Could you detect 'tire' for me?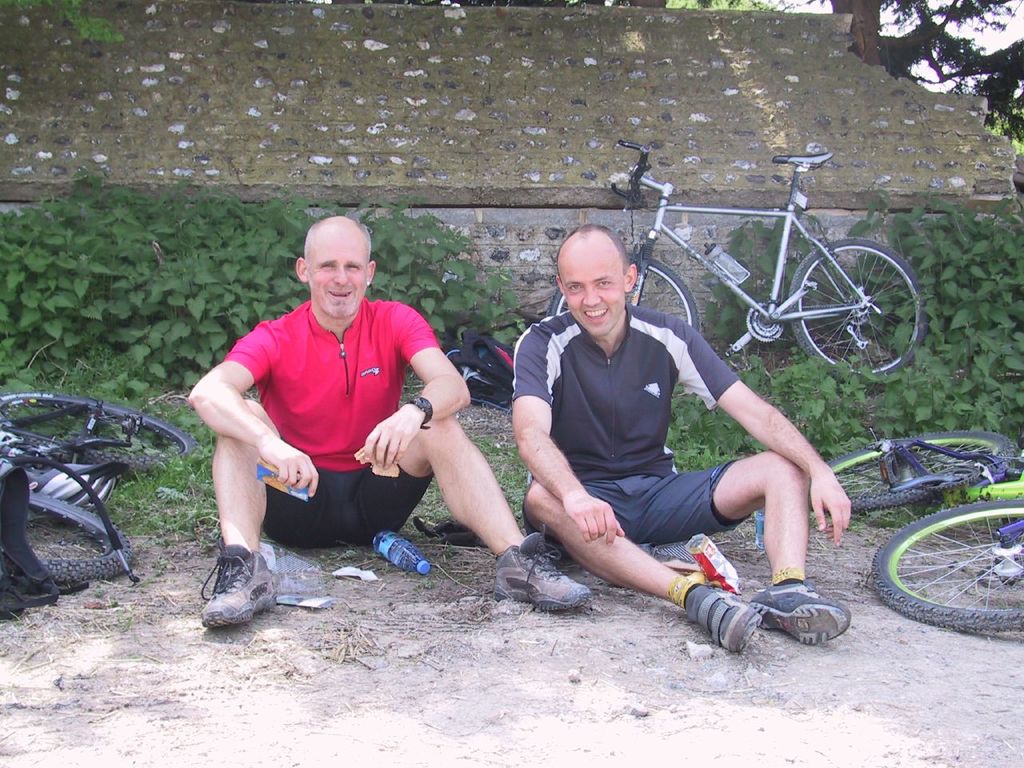
Detection result: bbox=(884, 497, 1022, 636).
